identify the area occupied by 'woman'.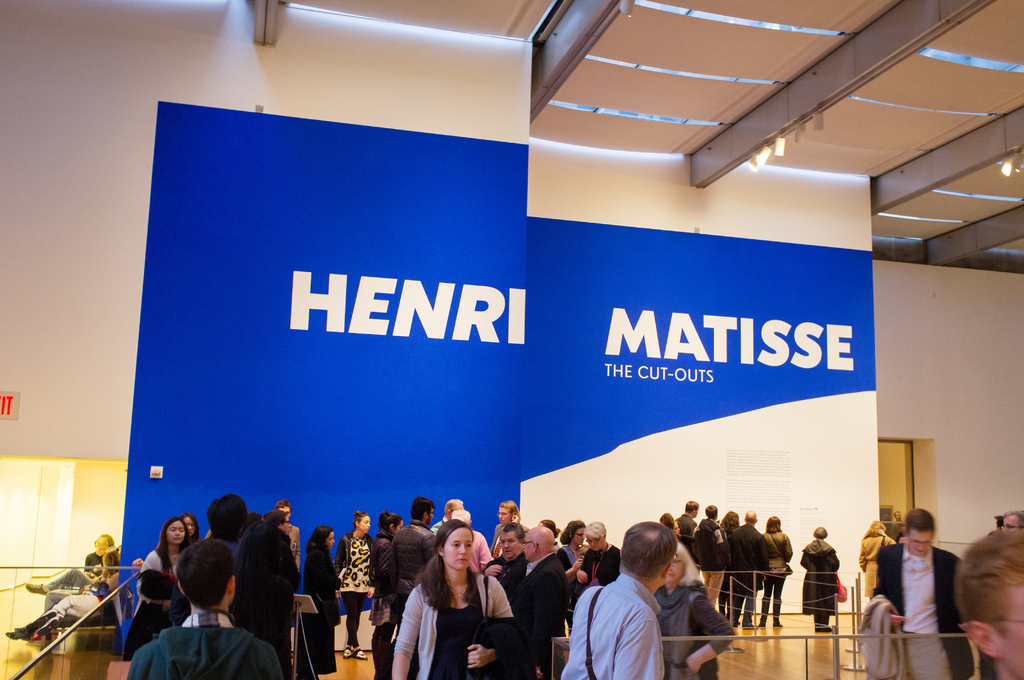
Area: 182 511 198 542.
